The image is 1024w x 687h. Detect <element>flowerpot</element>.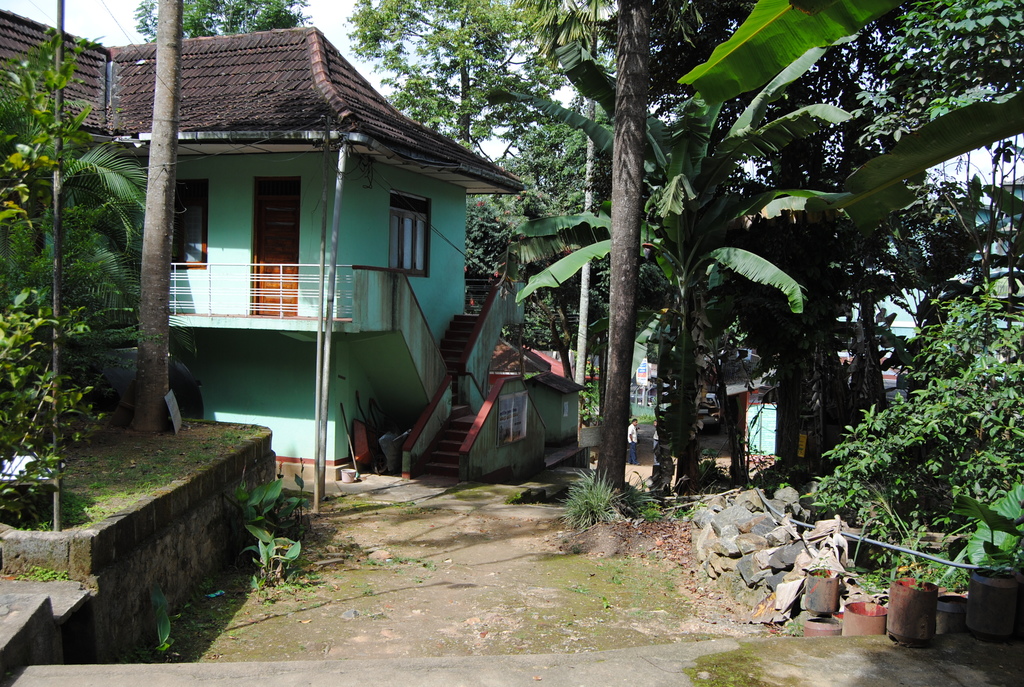
Detection: box=[812, 565, 844, 619].
